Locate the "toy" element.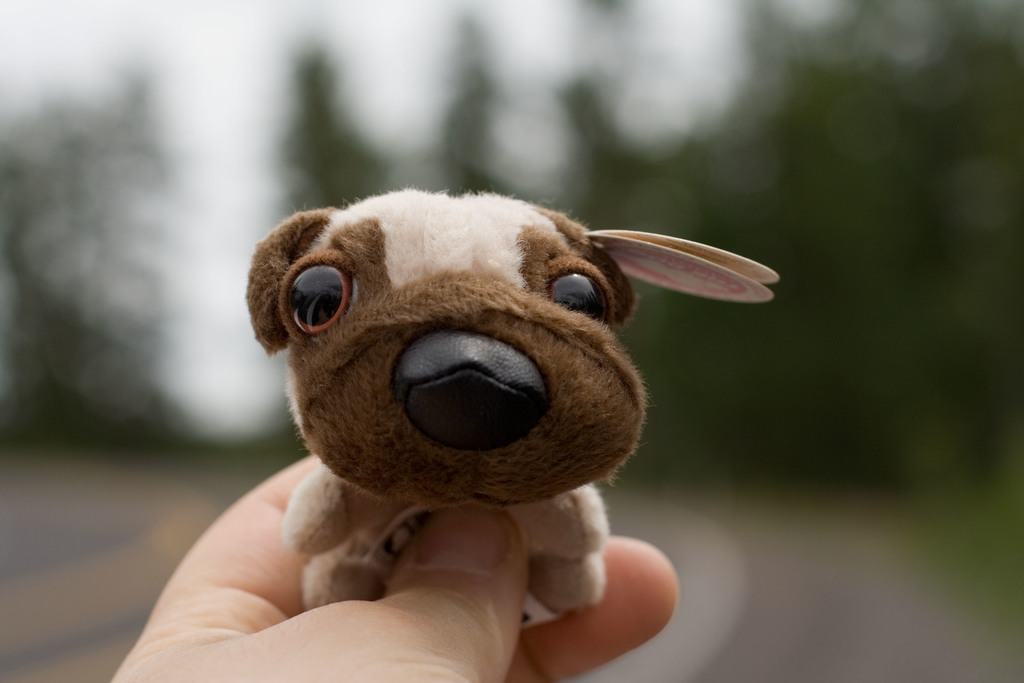
Element bbox: detection(148, 176, 769, 682).
